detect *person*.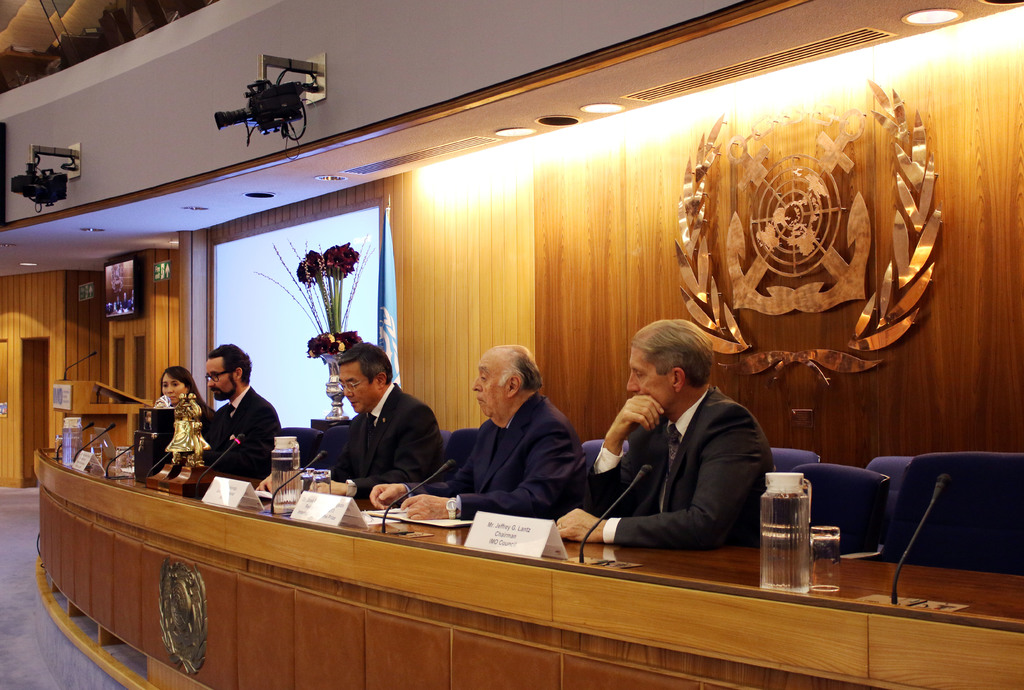
Detected at [201, 342, 284, 480].
